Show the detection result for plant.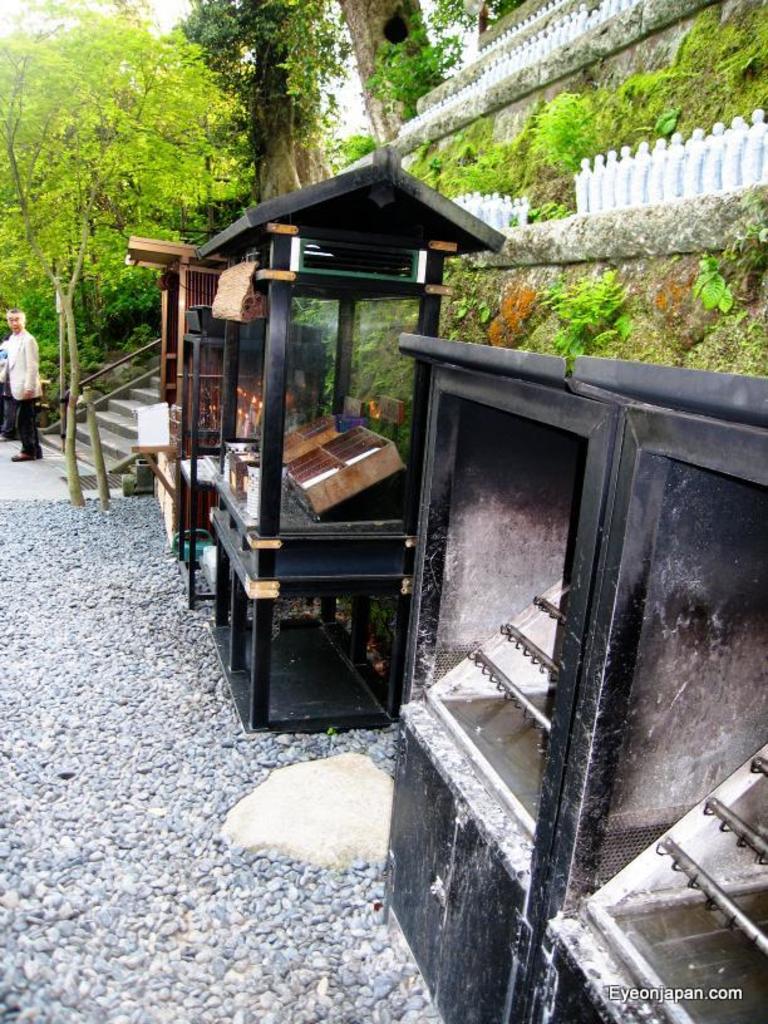
bbox=[364, 0, 467, 103].
